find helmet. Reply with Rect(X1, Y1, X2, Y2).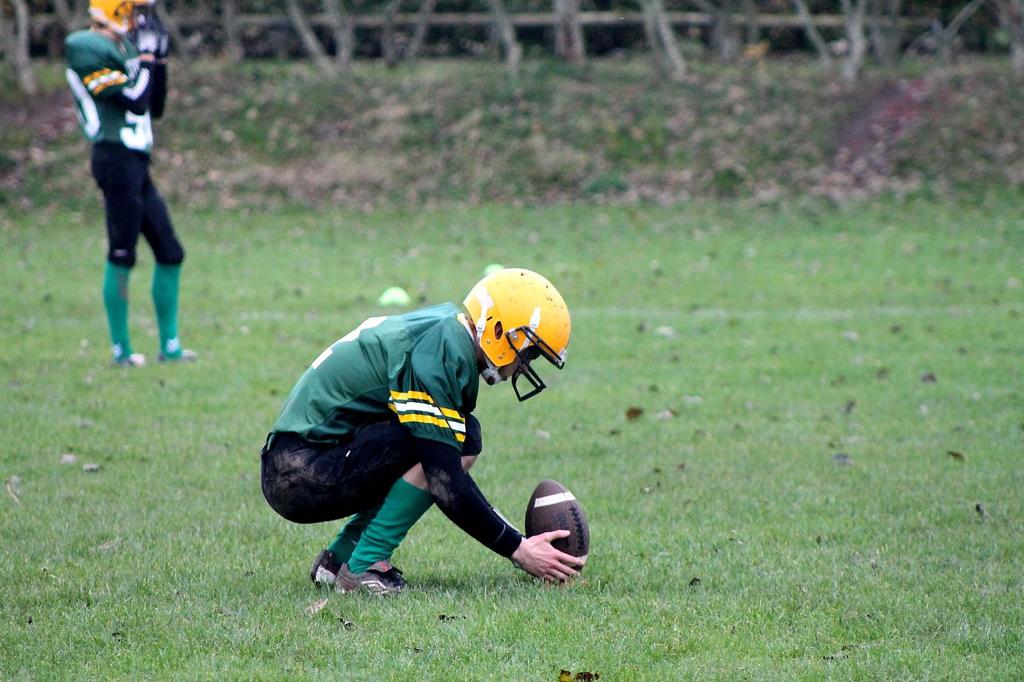
Rect(458, 281, 575, 419).
